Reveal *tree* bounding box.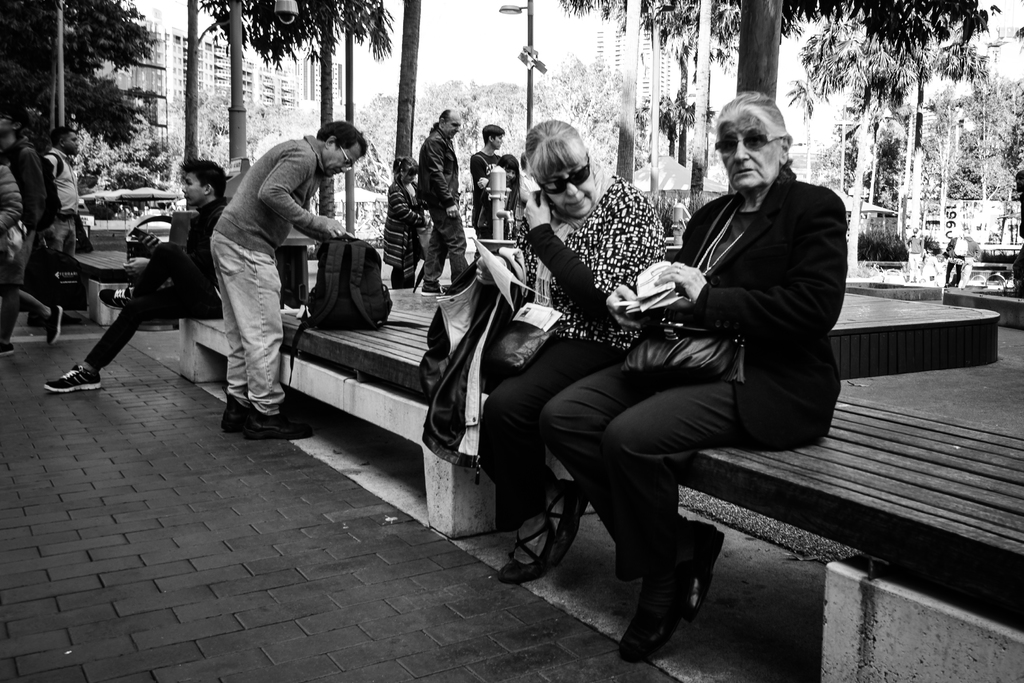
Revealed: rect(182, 0, 205, 161).
